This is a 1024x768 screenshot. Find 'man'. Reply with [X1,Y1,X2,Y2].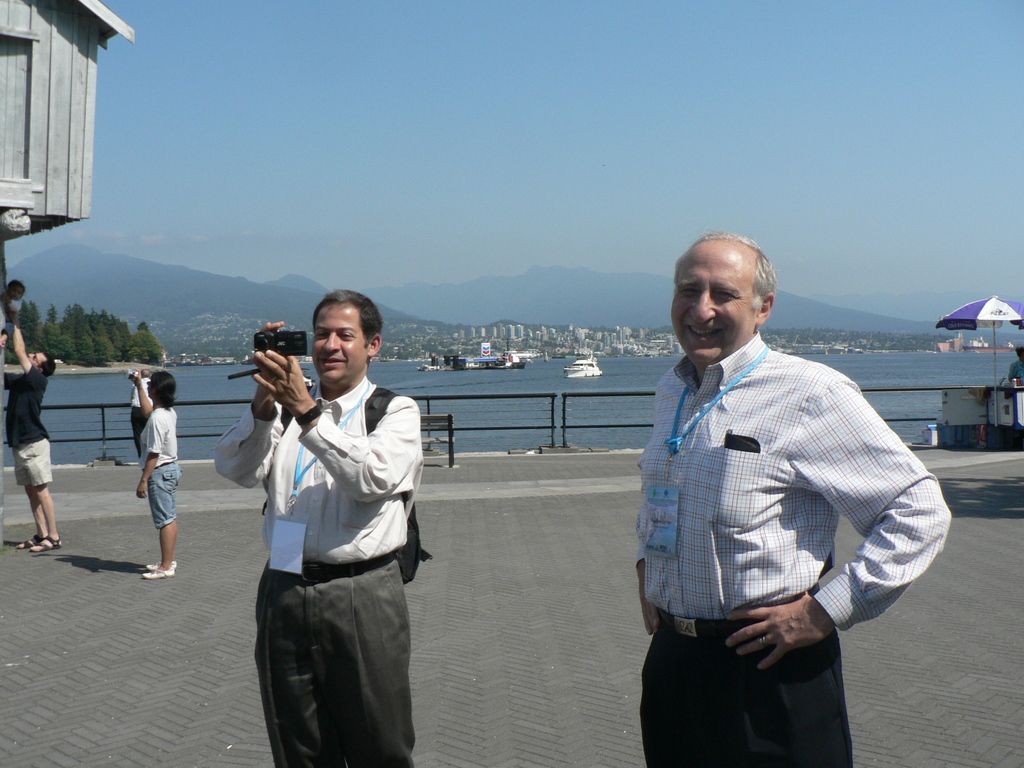
[213,289,426,767].
